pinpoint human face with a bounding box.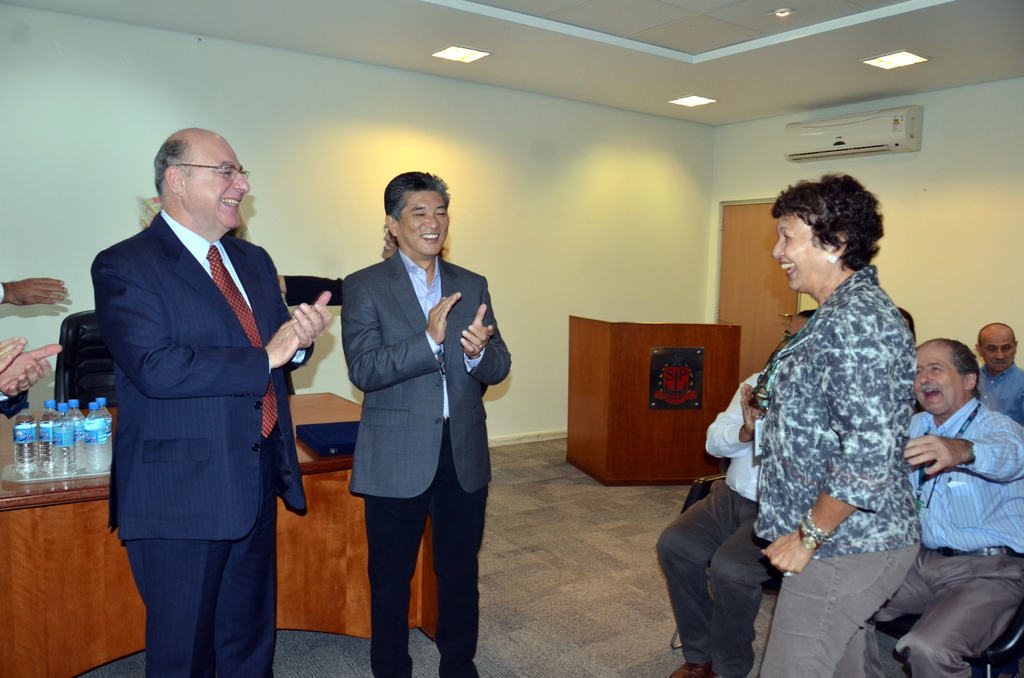
<bbox>399, 193, 449, 257</bbox>.
